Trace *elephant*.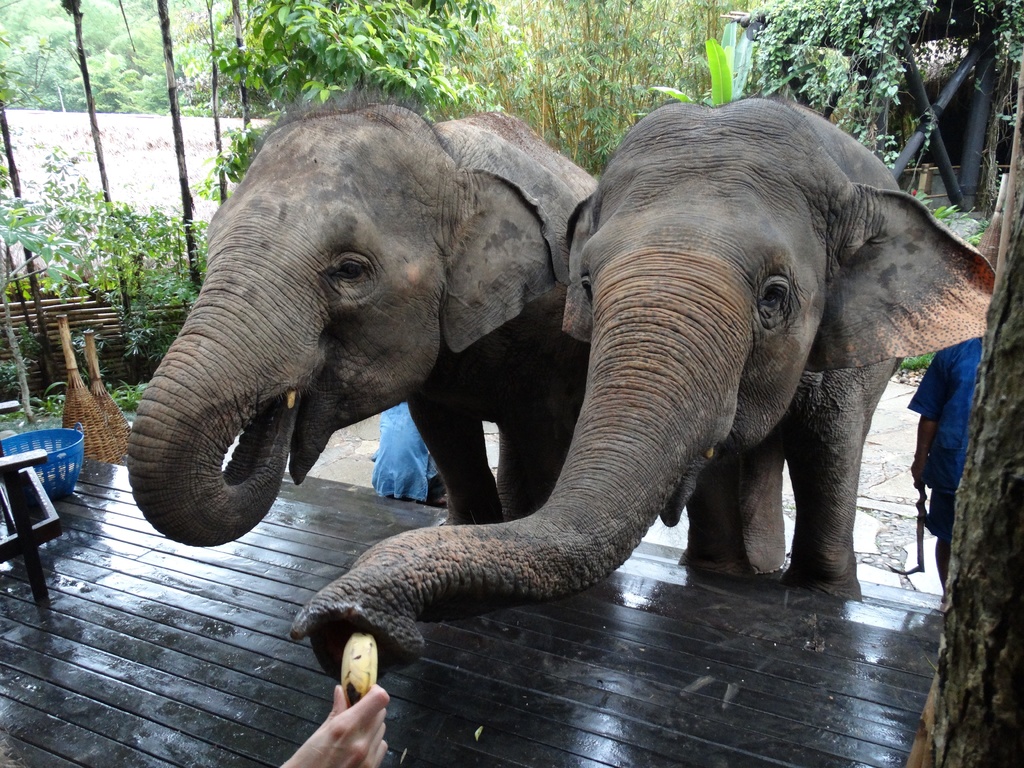
Traced to x1=276, y1=98, x2=1000, y2=691.
